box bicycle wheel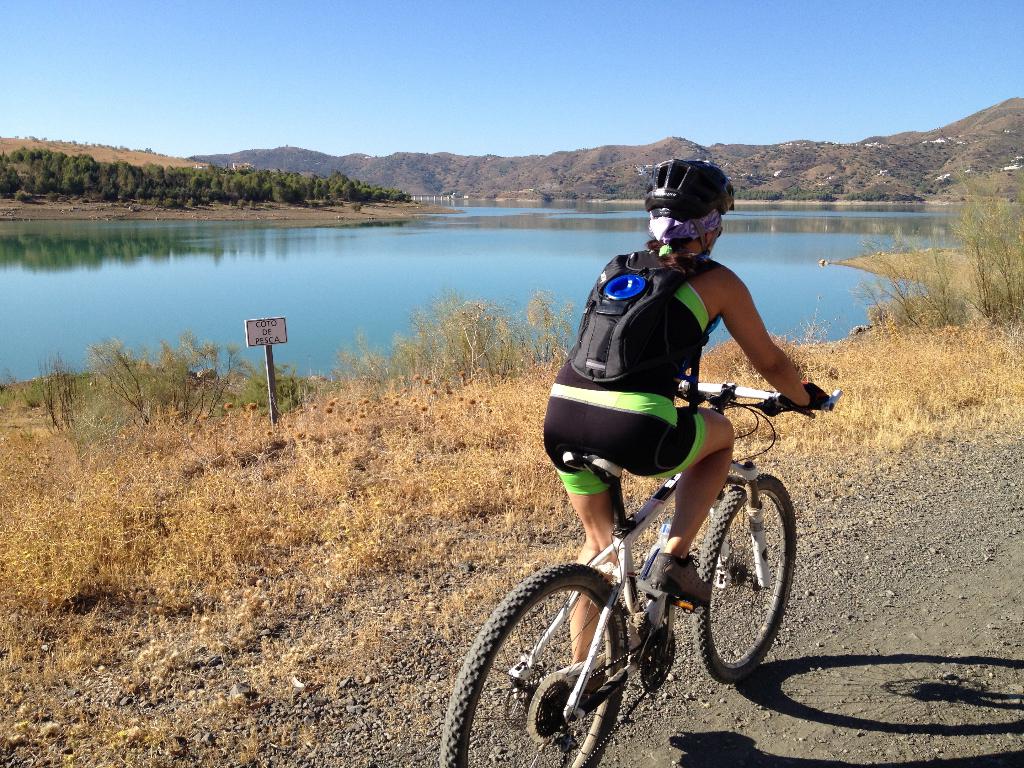
435/561/631/767
